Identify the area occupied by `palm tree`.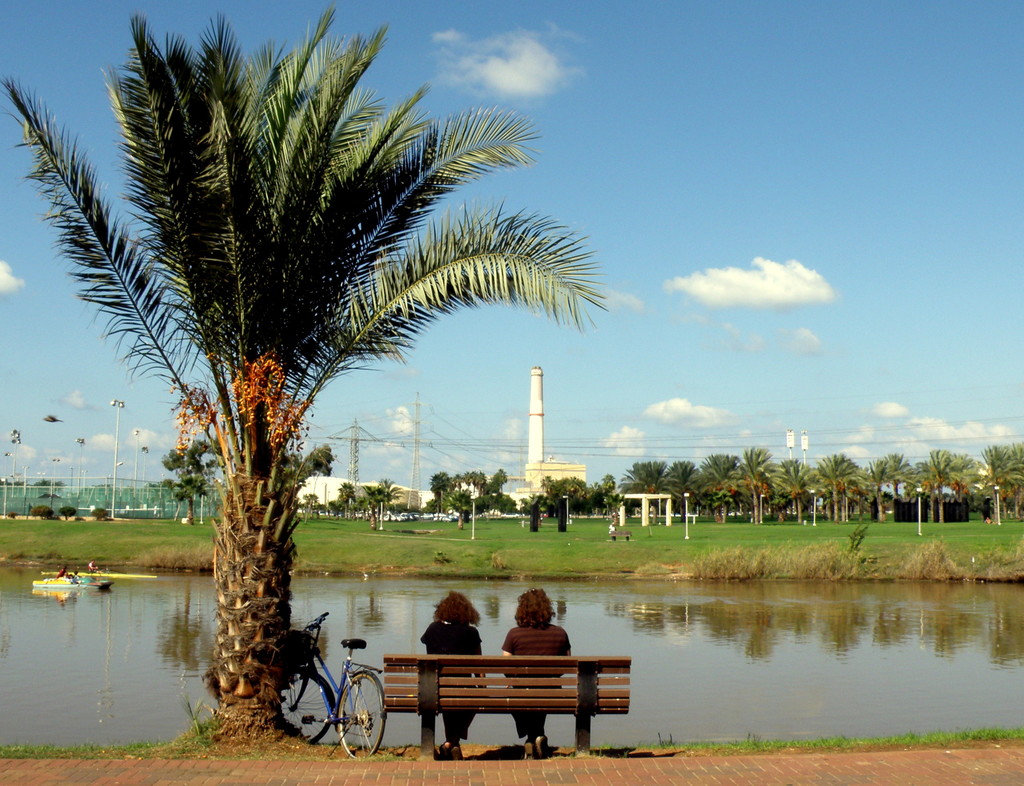
Area: Rect(633, 451, 677, 516).
